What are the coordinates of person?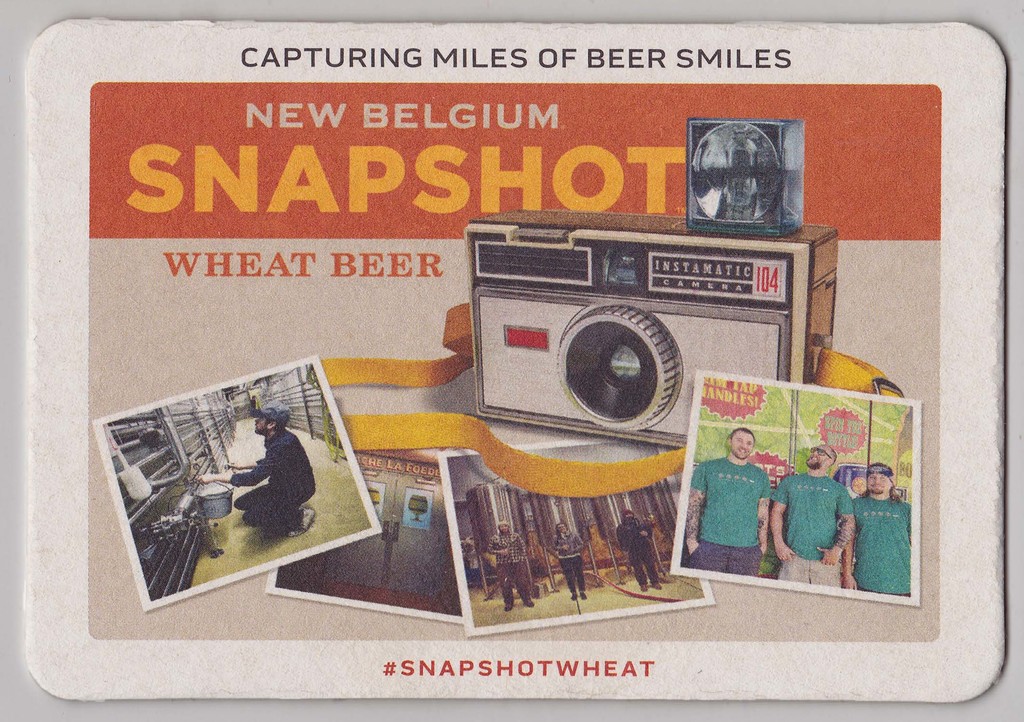
614:507:655:595.
